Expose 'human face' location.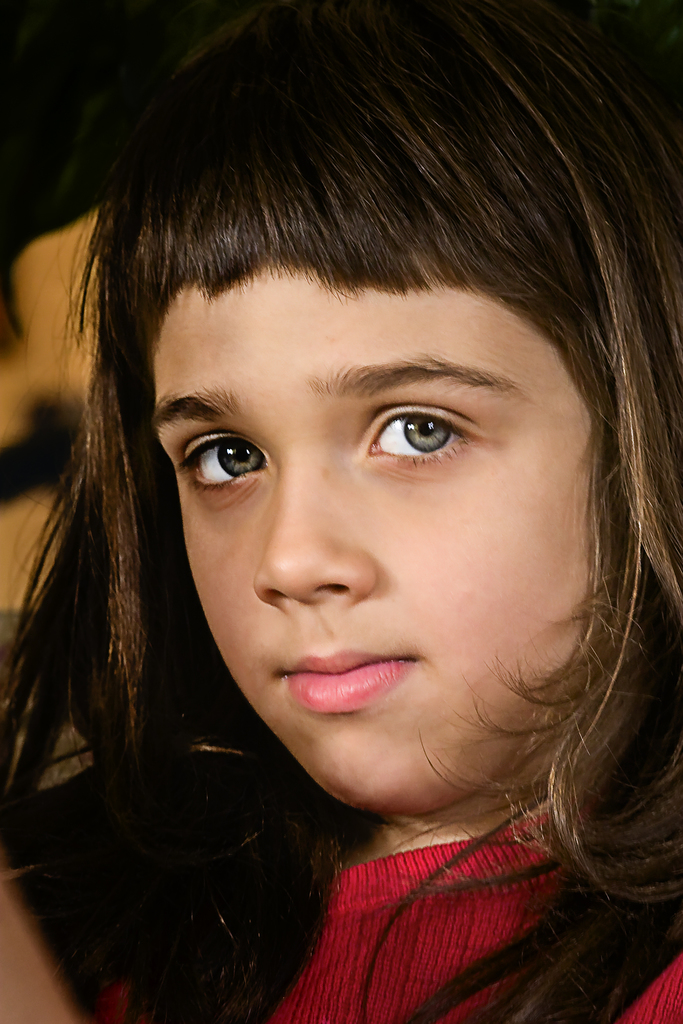
Exposed at crop(153, 258, 591, 814).
